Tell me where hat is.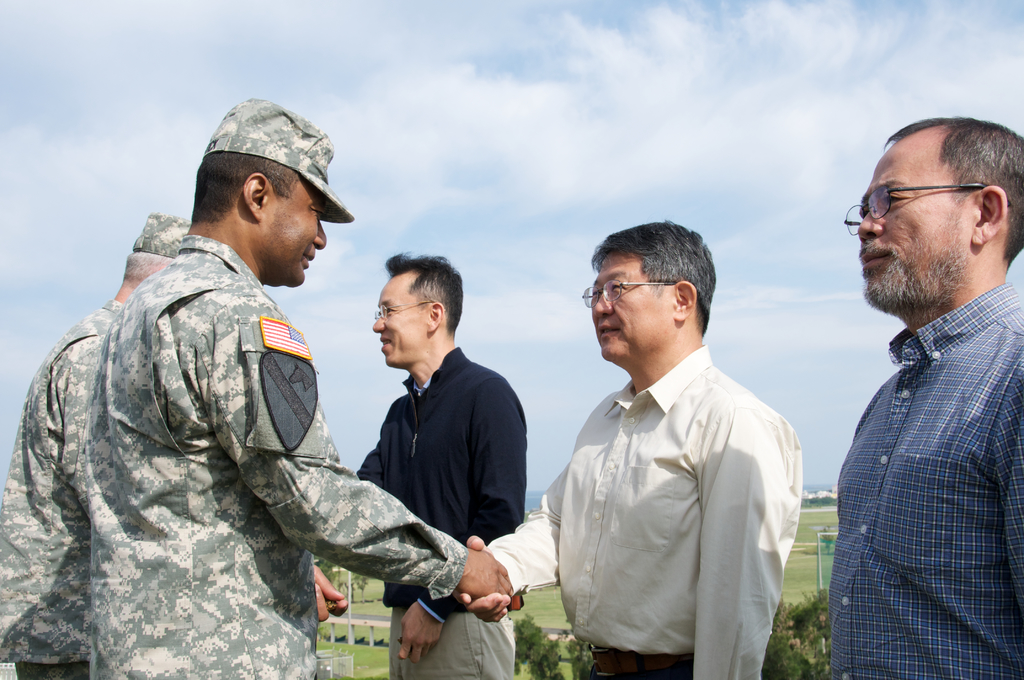
hat is at select_region(131, 211, 194, 261).
